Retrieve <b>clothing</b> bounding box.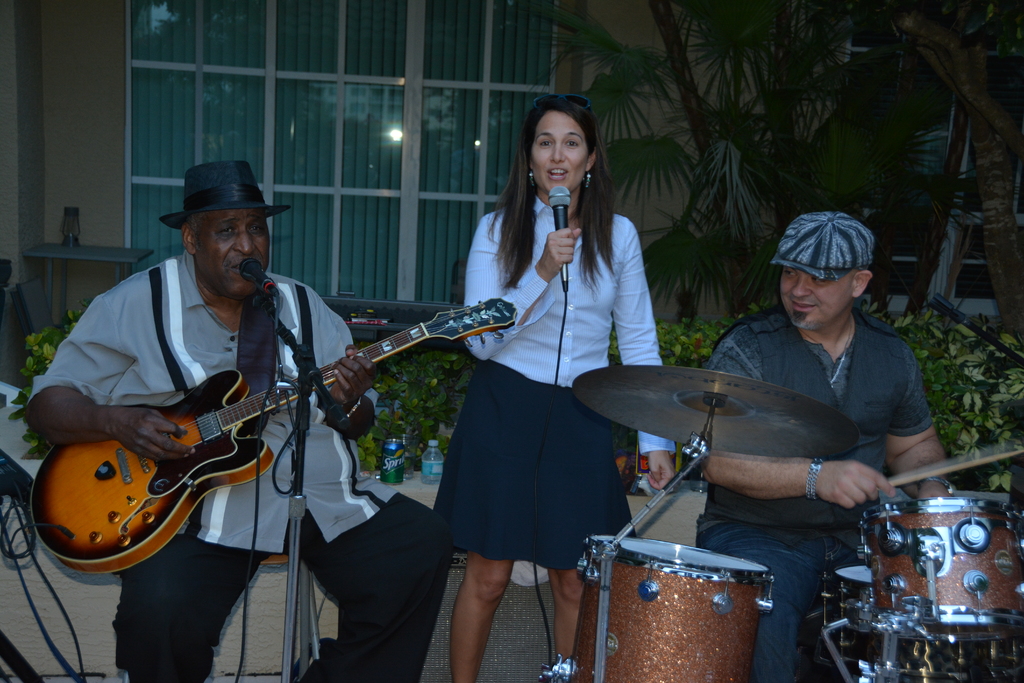
Bounding box: [30, 252, 452, 682].
